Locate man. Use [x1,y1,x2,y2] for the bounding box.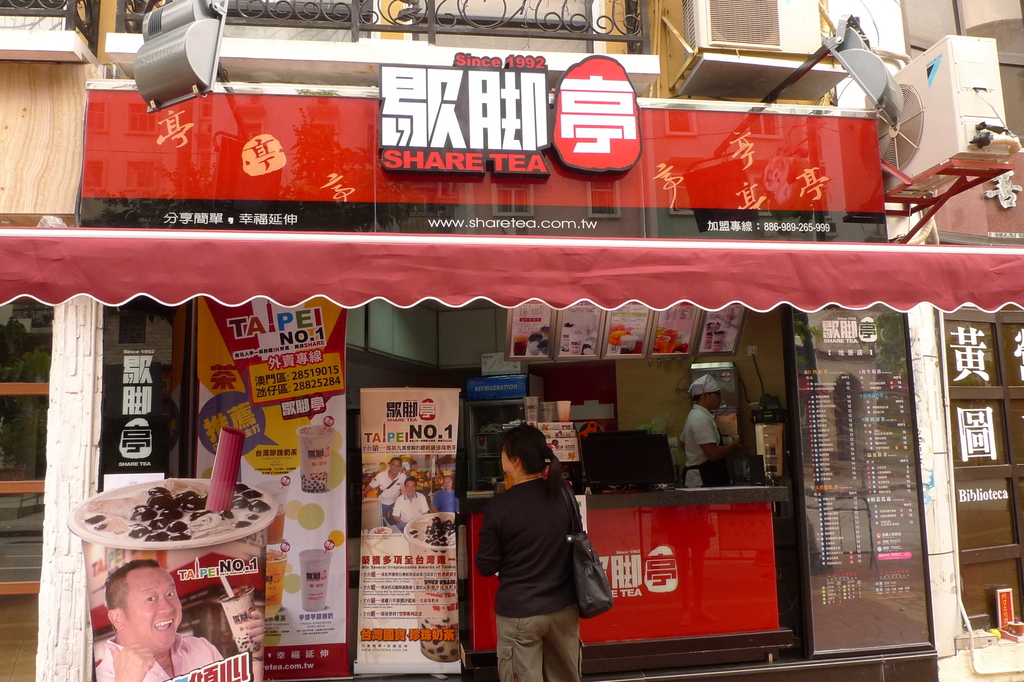
[676,375,729,487].
